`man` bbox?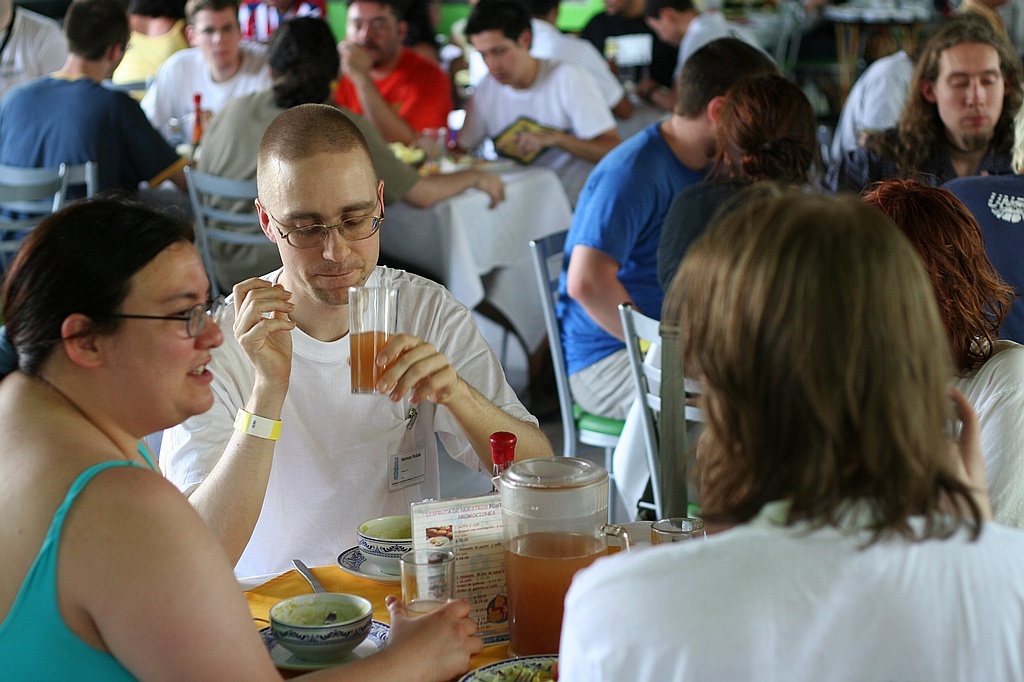
(434,1,628,244)
